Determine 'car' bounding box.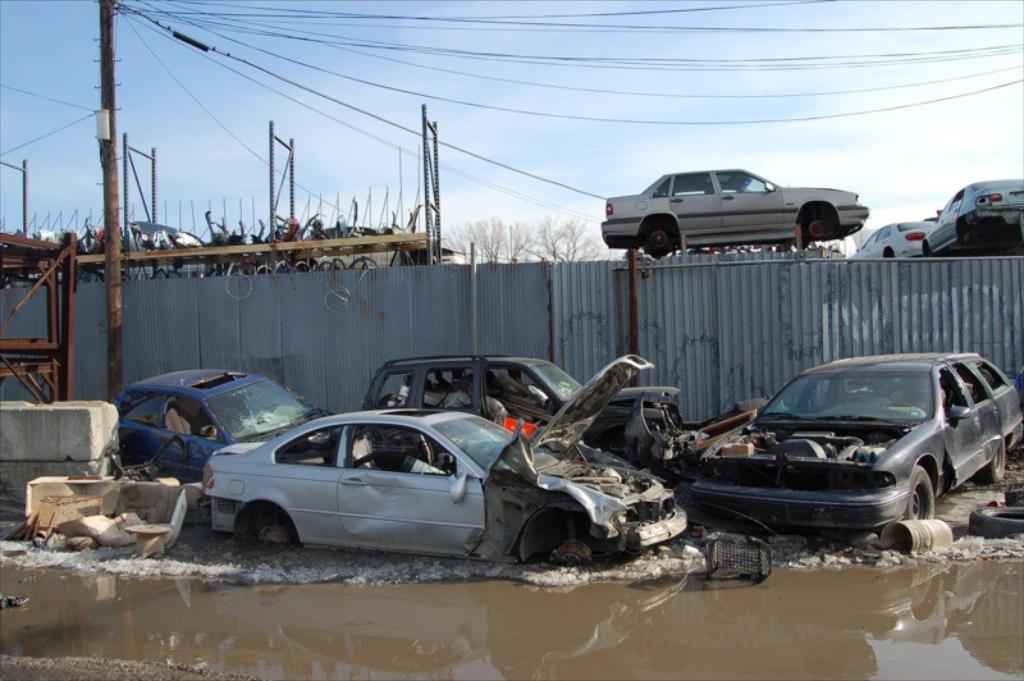
Determined: {"x1": 924, "y1": 175, "x2": 1023, "y2": 255}.
